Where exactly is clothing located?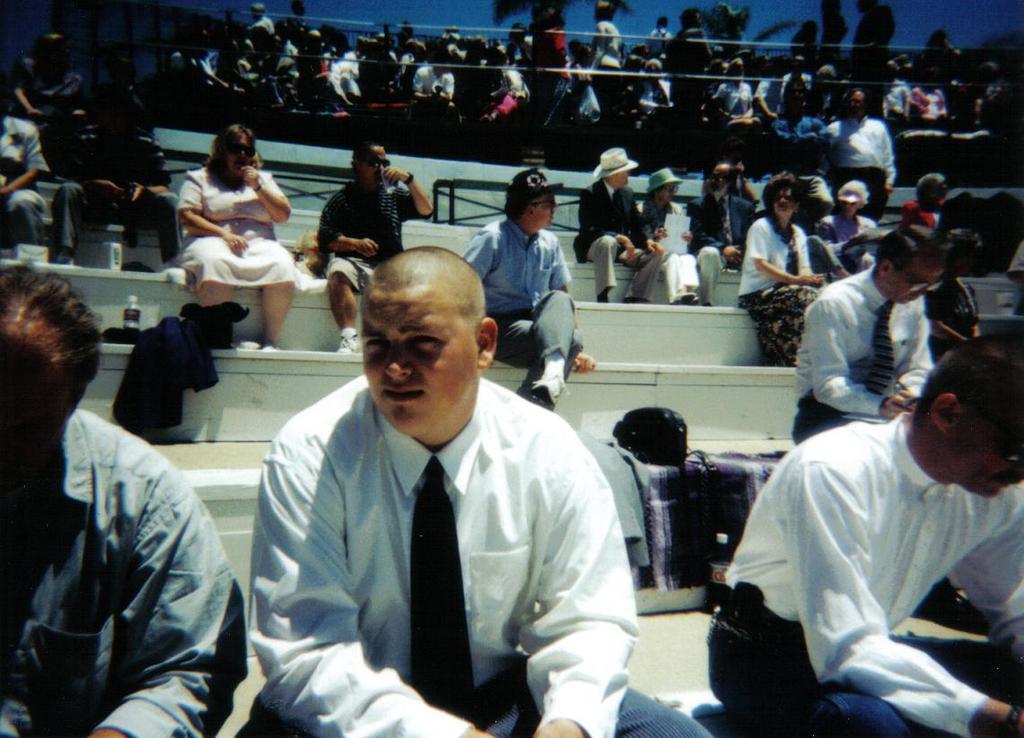
Its bounding box is l=698, t=189, r=755, b=303.
